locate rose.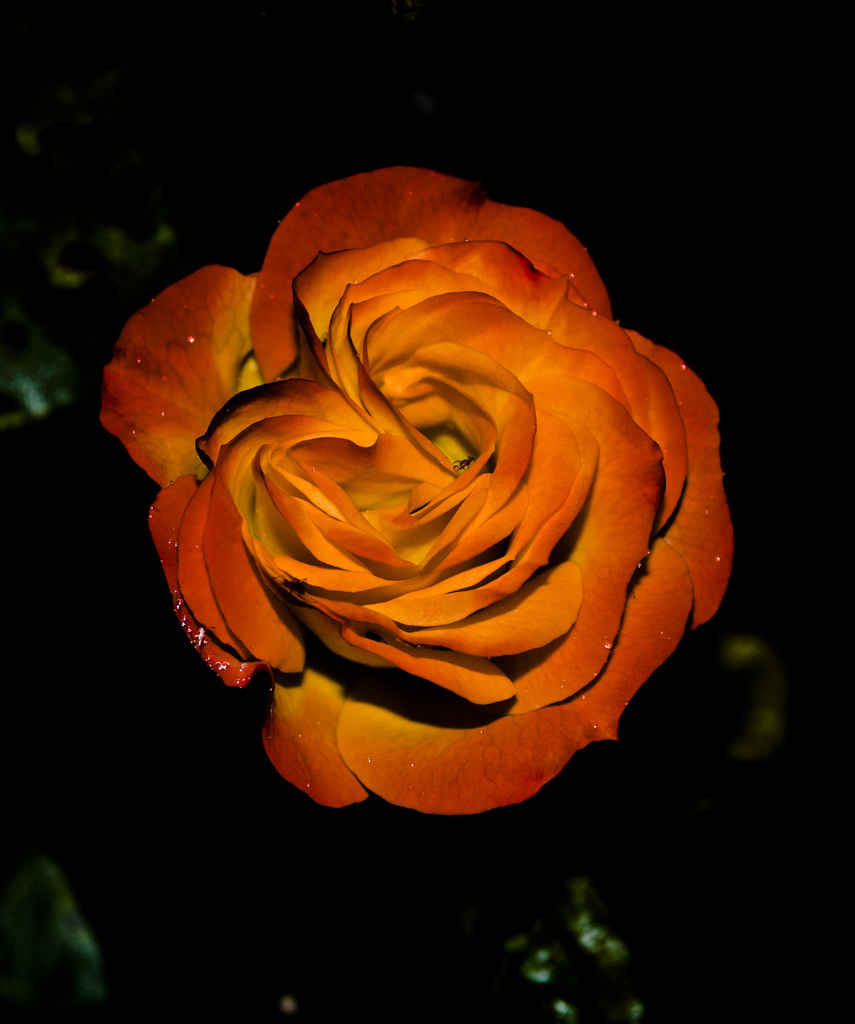
Bounding box: <bbox>95, 168, 737, 817</bbox>.
